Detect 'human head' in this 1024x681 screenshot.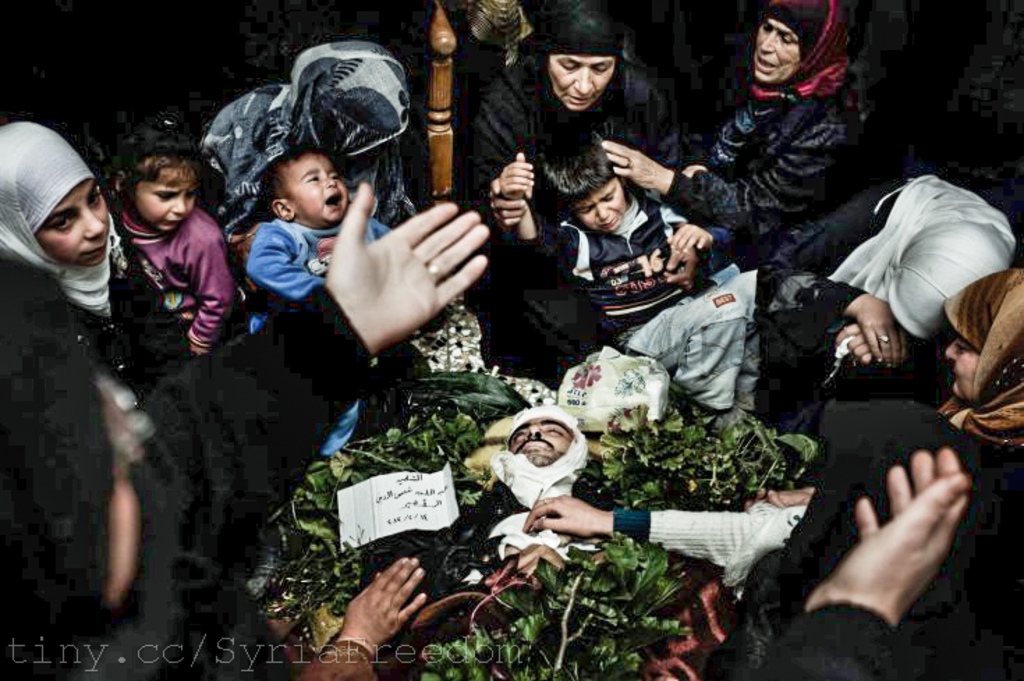
Detection: region(287, 43, 414, 156).
